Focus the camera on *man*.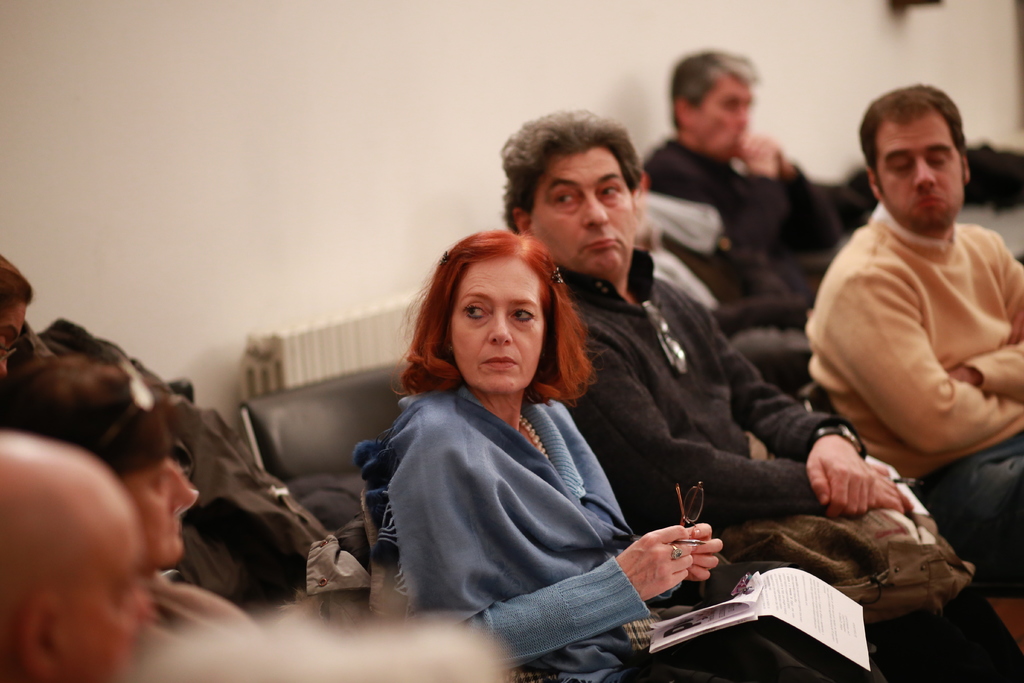
Focus region: x1=645 y1=53 x2=871 y2=268.
